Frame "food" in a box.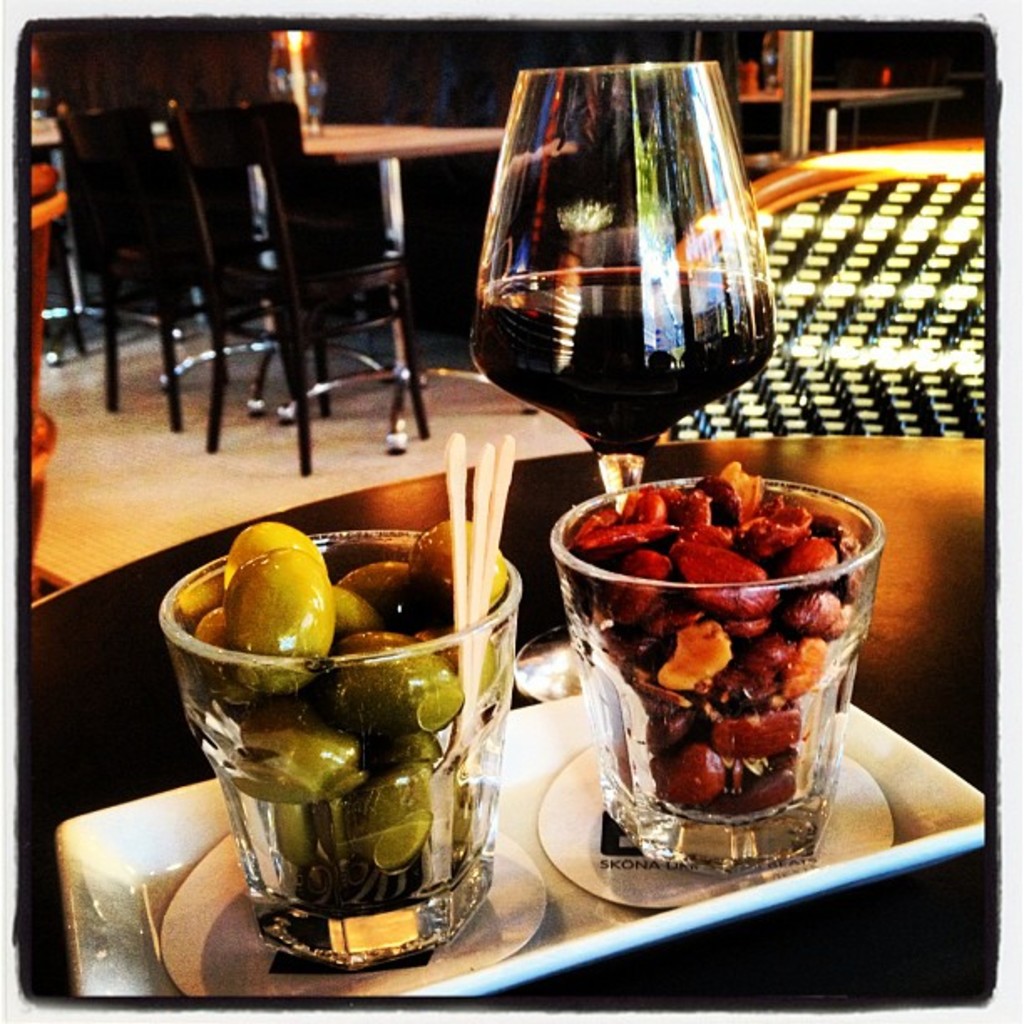
<box>550,455,865,822</box>.
